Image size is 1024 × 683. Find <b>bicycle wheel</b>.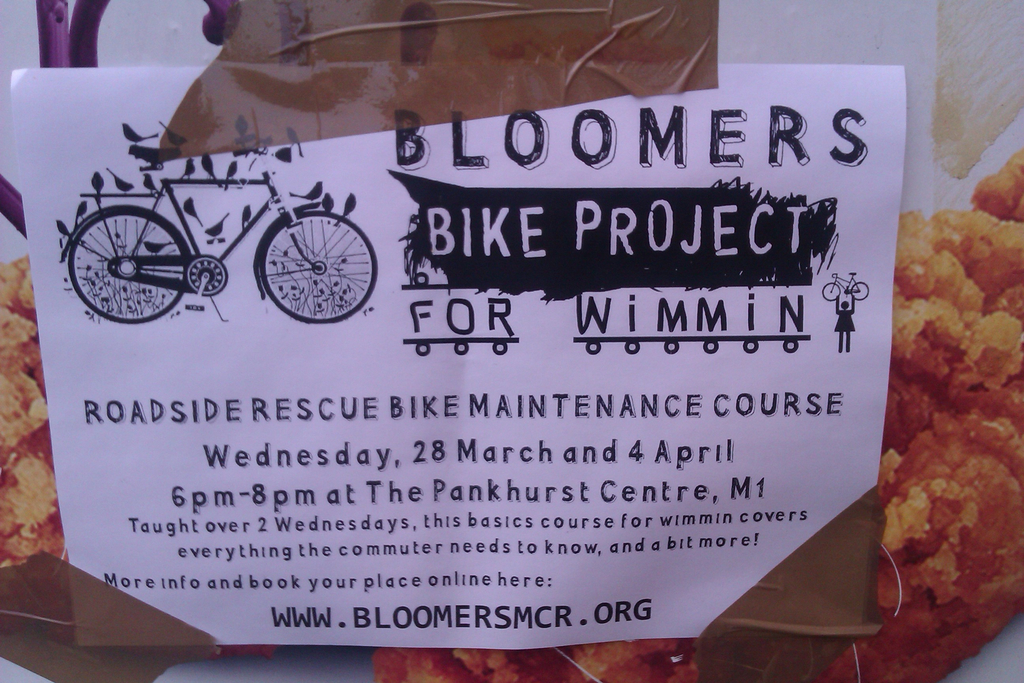
<region>250, 204, 380, 333</region>.
